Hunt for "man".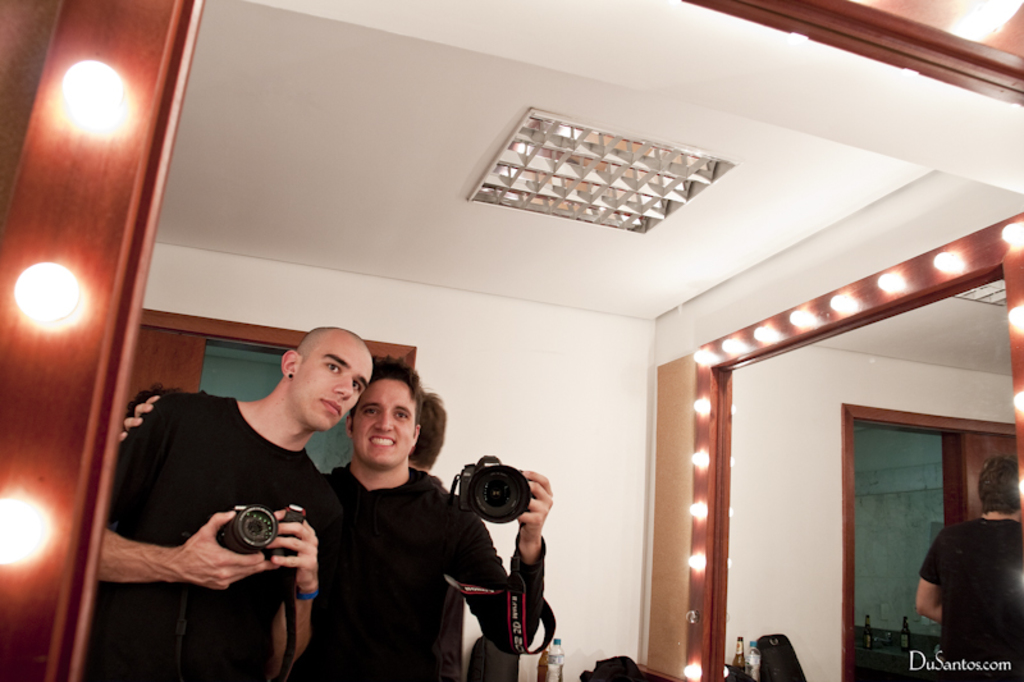
Hunted down at {"x1": 407, "y1": 386, "x2": 448, "y2": 476}.
